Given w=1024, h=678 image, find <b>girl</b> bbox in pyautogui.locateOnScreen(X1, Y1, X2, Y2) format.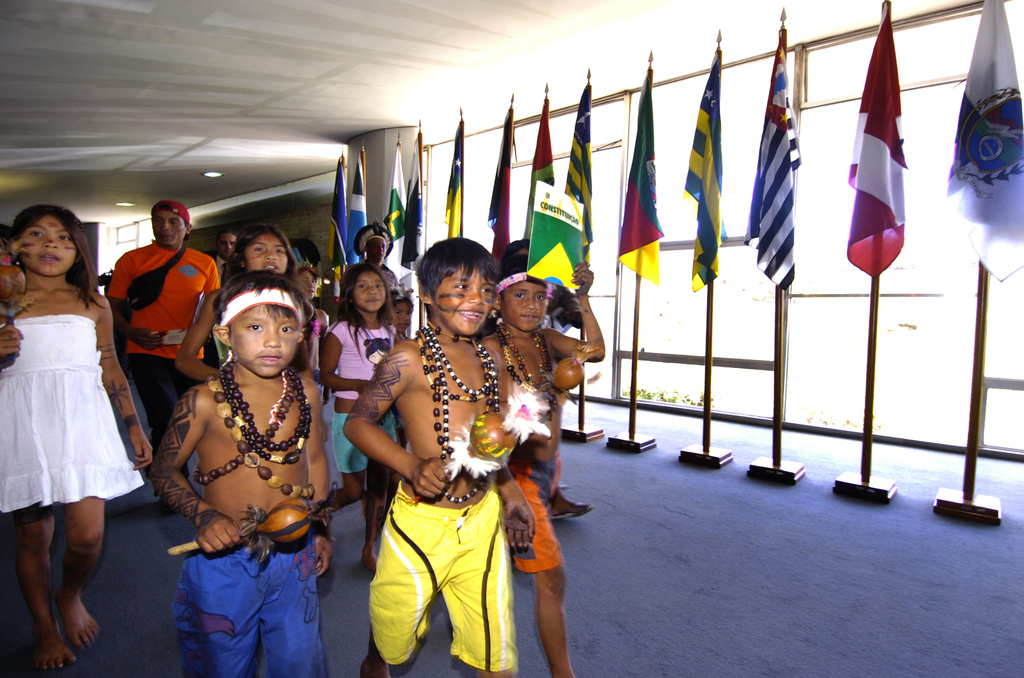
pyautogui.locateOnScreen(328, 265, 403, 571).
